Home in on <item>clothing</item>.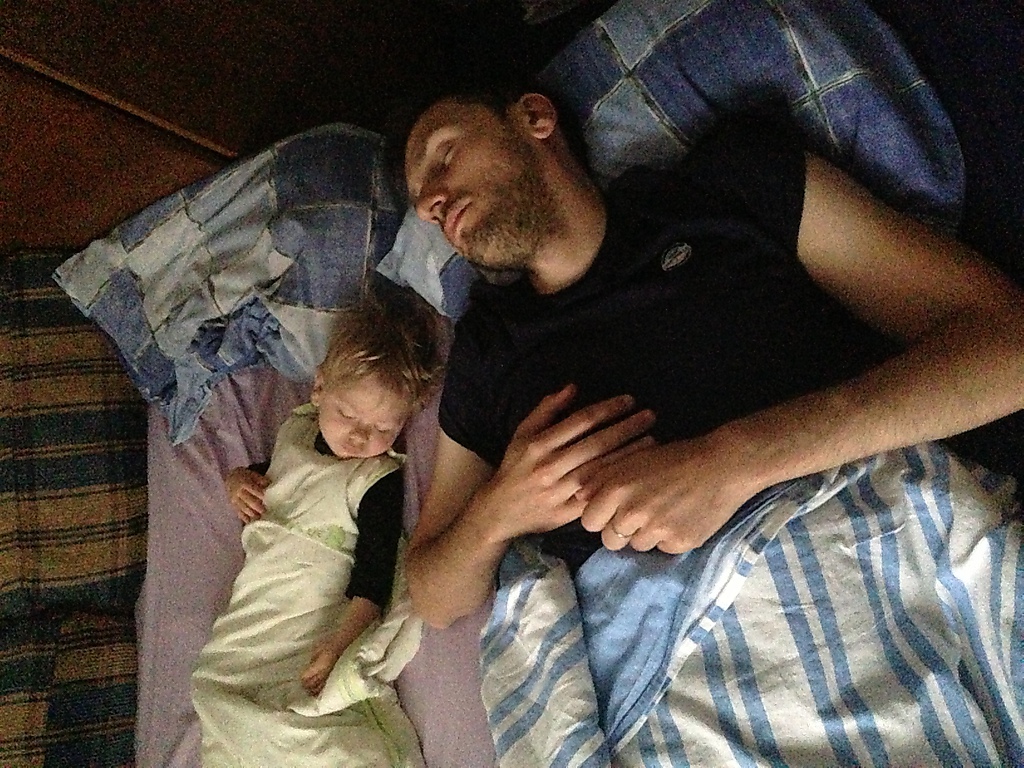
Homed in at 430, 111, 894, 581.
